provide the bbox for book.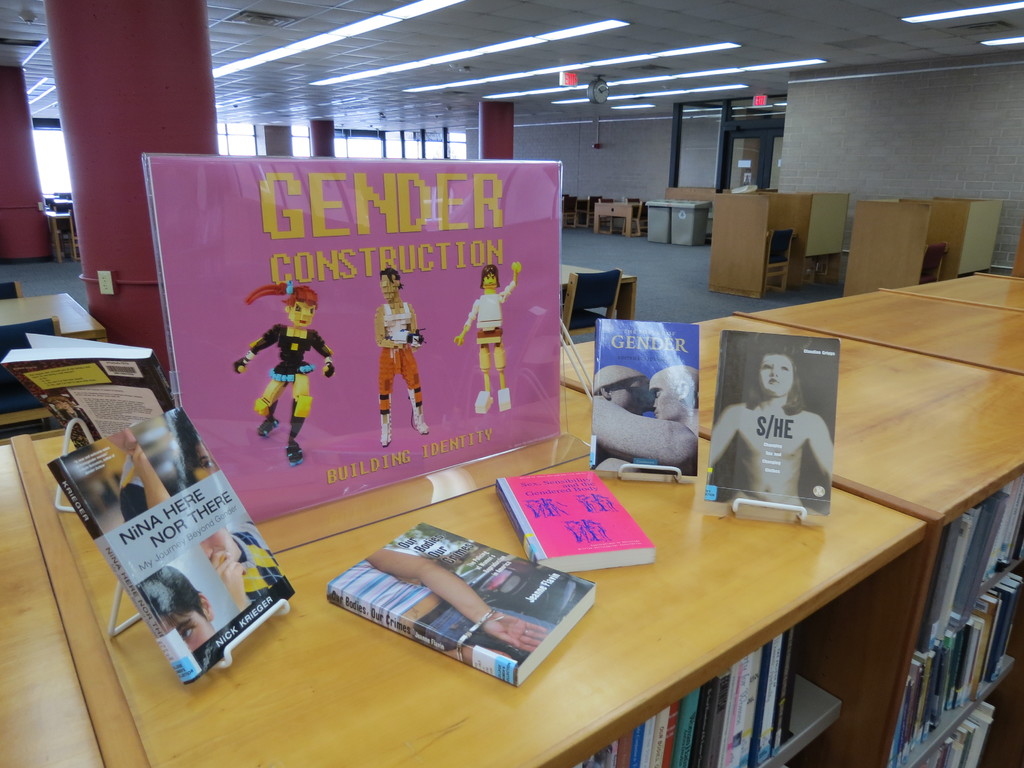
bbox=[589, 316, 701, 484].
